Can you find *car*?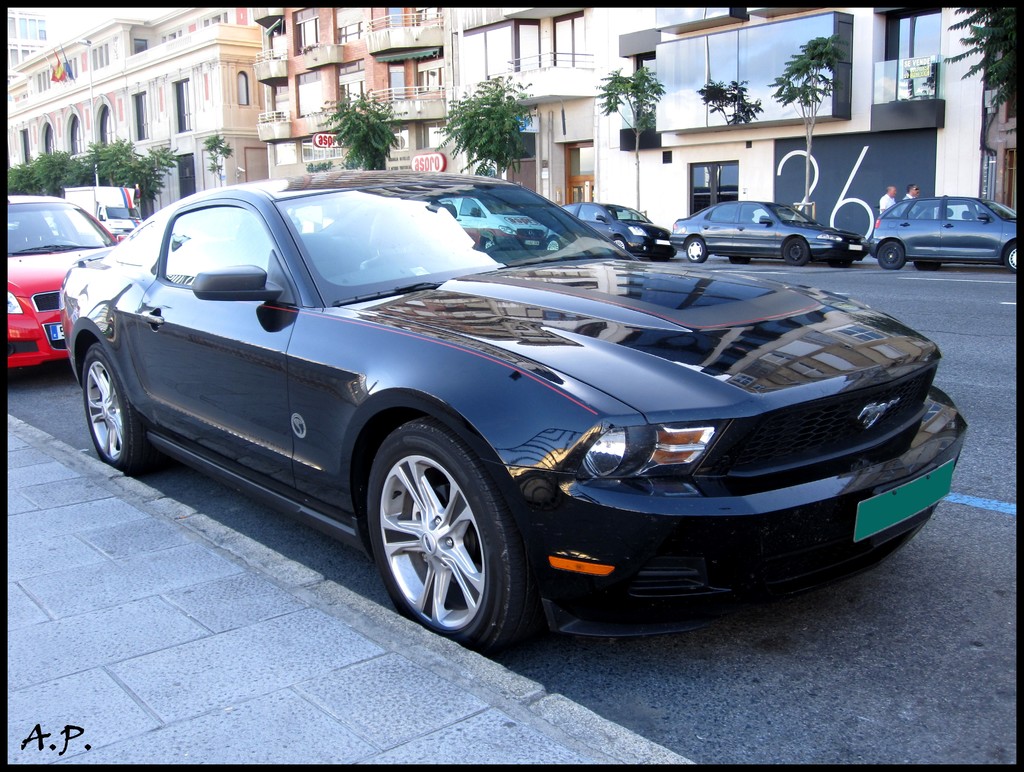
Yes, bounding box: [left=675, top=201, right=873, bottom=259].
